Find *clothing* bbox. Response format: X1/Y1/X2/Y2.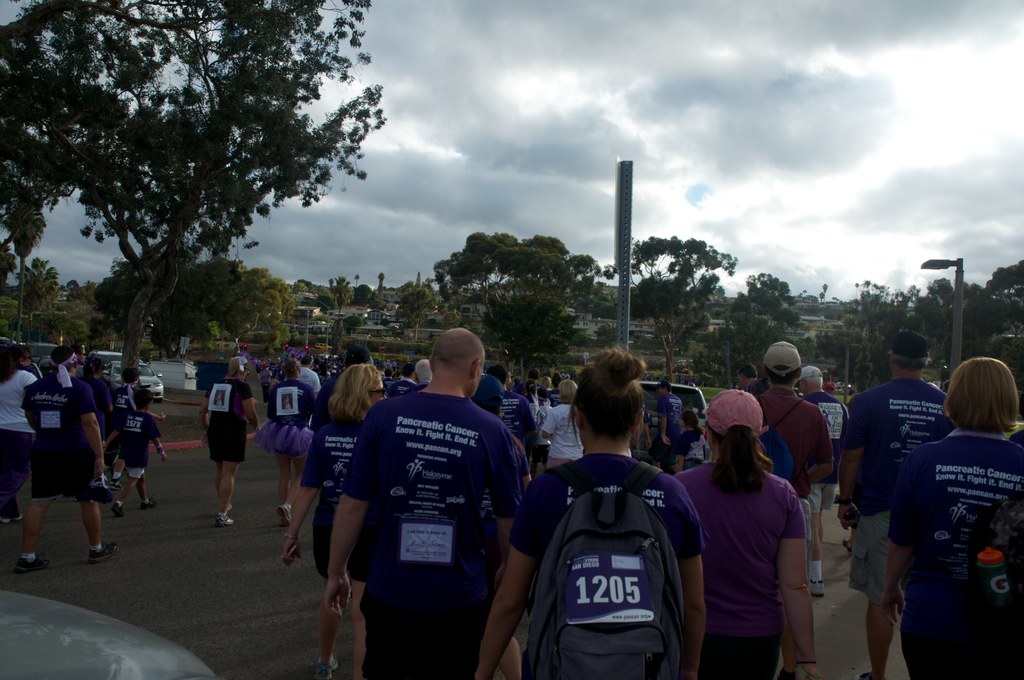
509/454/708/567.
